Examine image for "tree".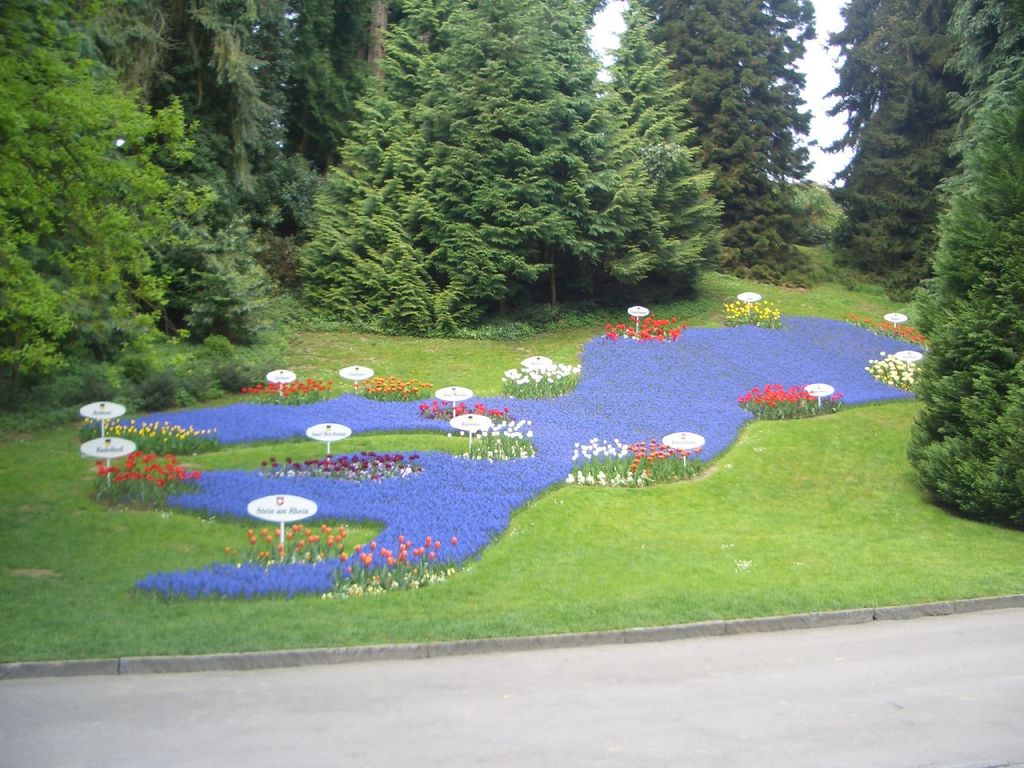
Examination result: 0:0:245:410.
